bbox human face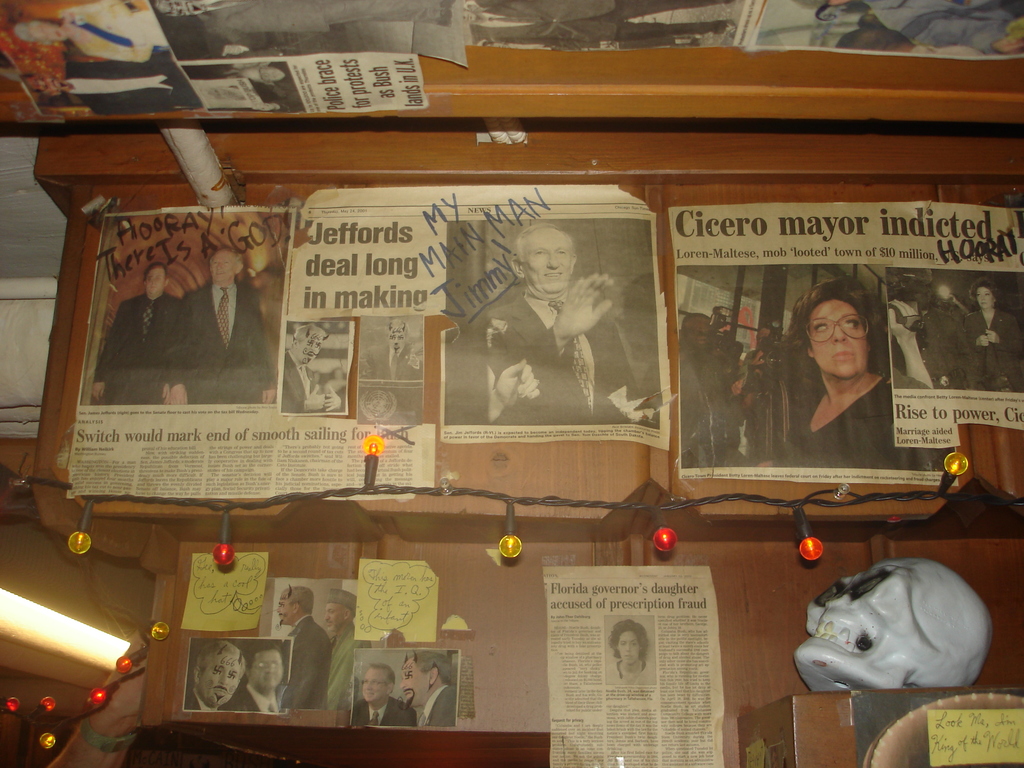
pyautogui.locateOnScreen(252, 647, 286, 692)
